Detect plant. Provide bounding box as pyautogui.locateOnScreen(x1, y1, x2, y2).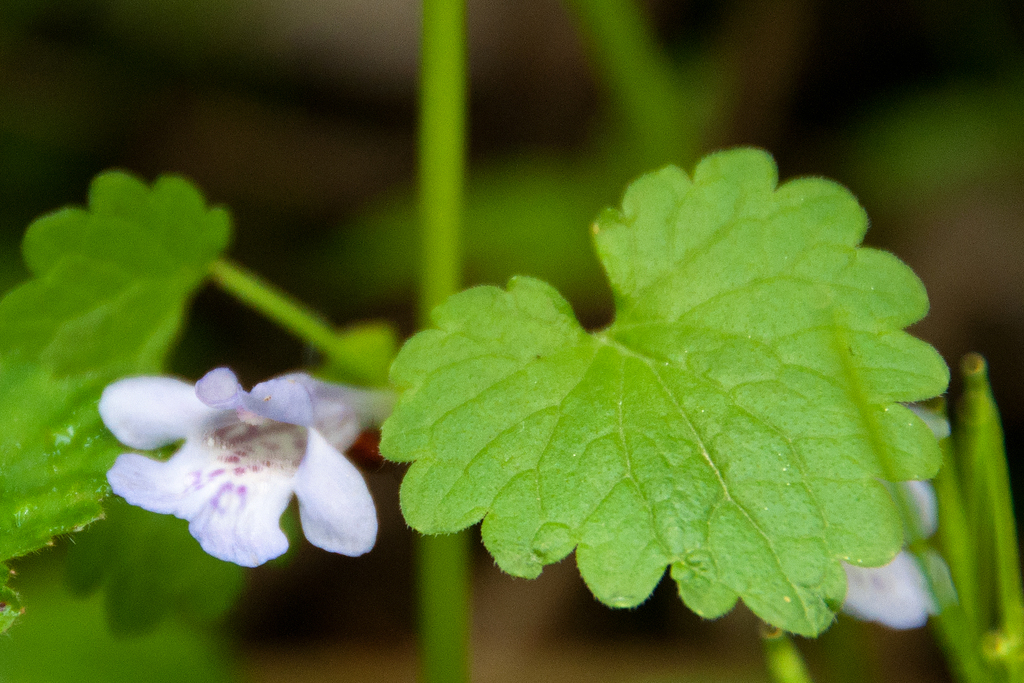
pyautogui.locateOnScreen(102, 38, 1023, 682).
